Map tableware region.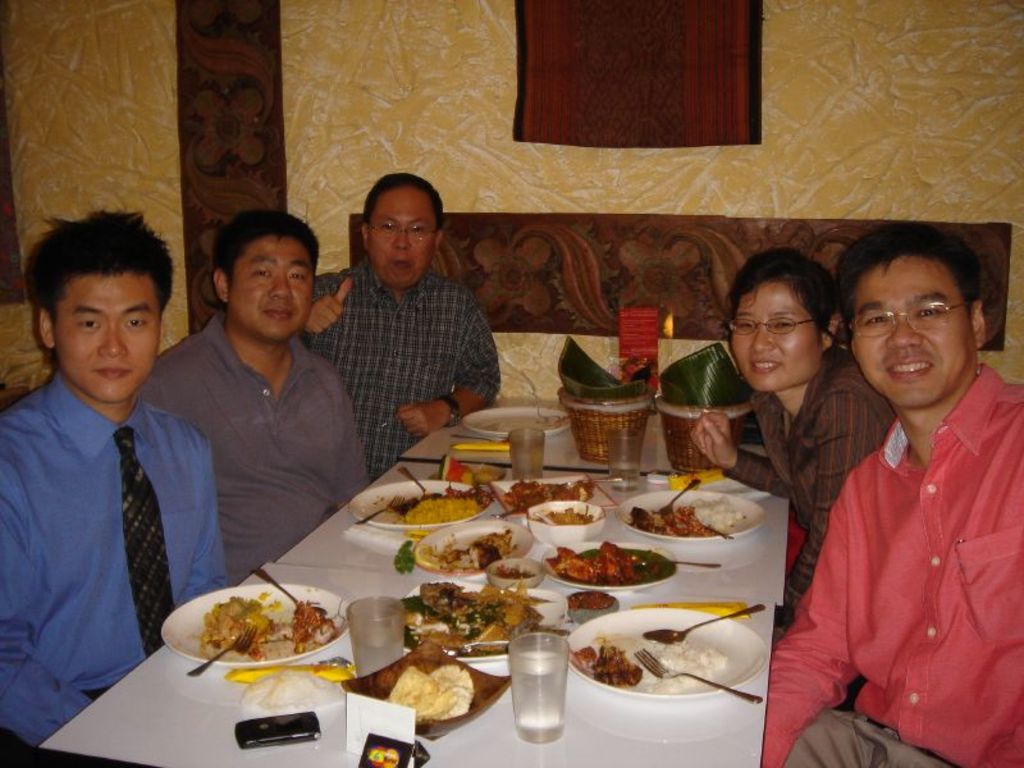
Mapped to 344/645/513/749.
